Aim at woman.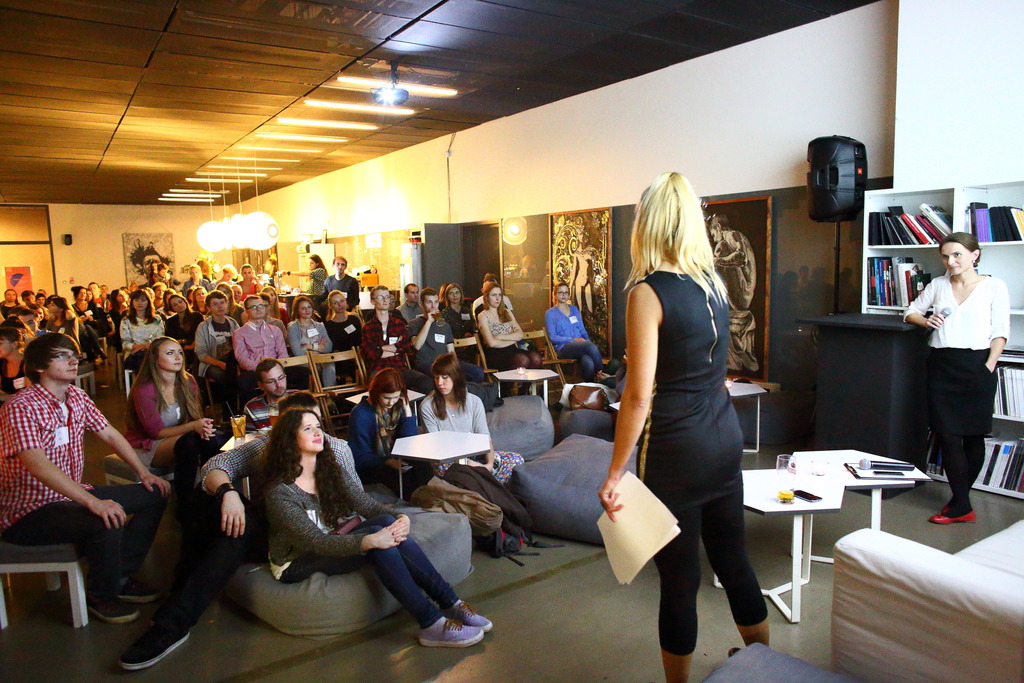
Aimed at x1=252, y1=386, x2=492, y2=655.
